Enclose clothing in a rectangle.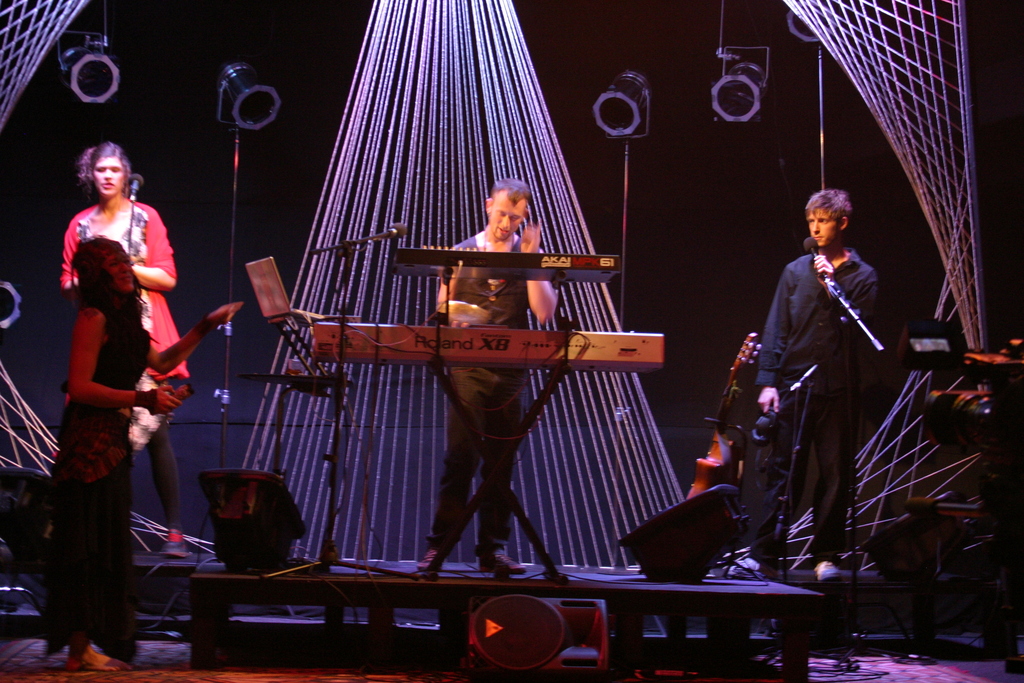
44, 298, 148, 654.
